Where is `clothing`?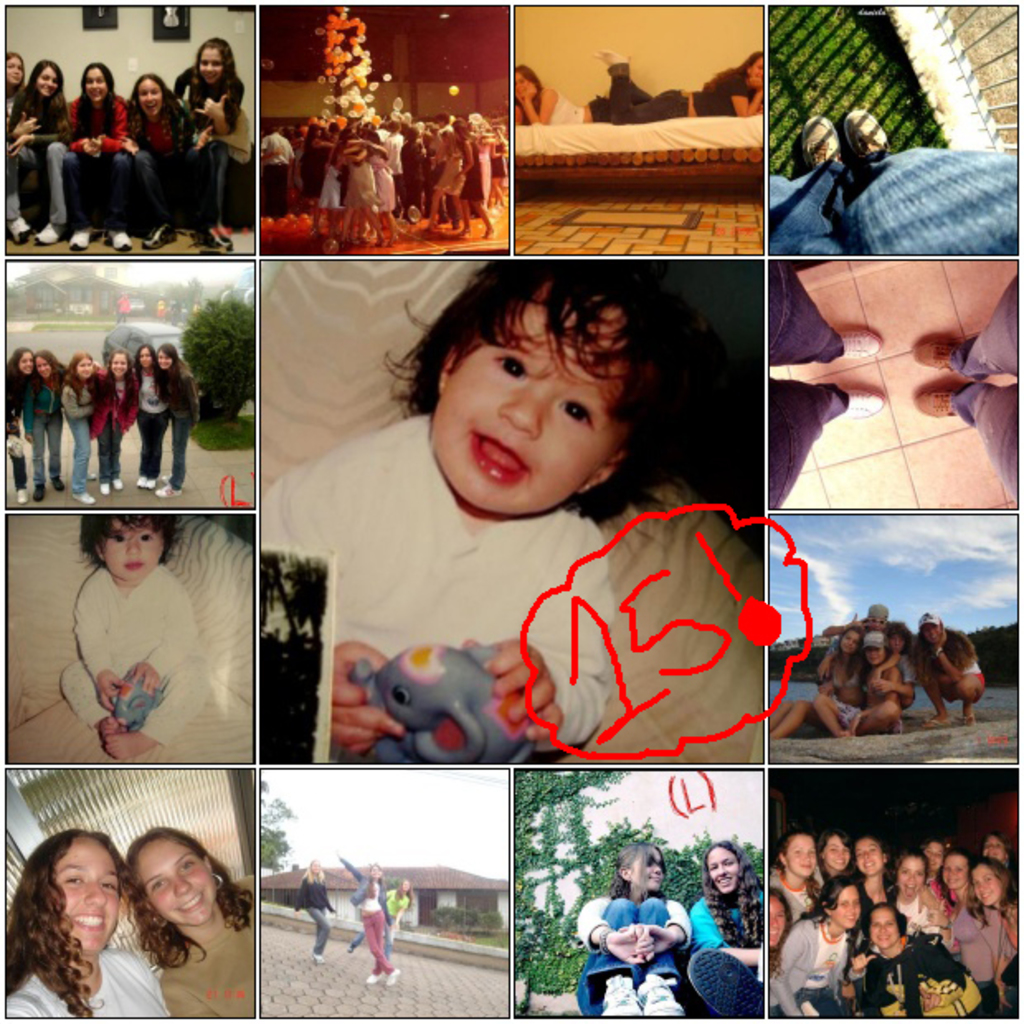
select_region(604, 64, 756, 122).
